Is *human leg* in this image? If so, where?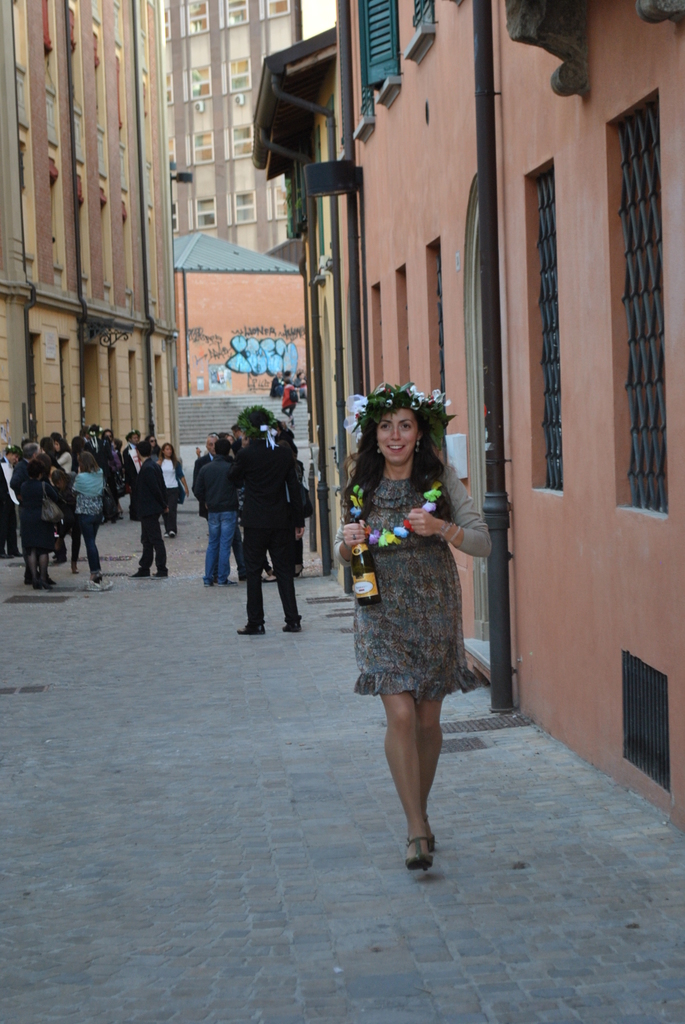
Yes, at box(404, 698, 446, 851).
